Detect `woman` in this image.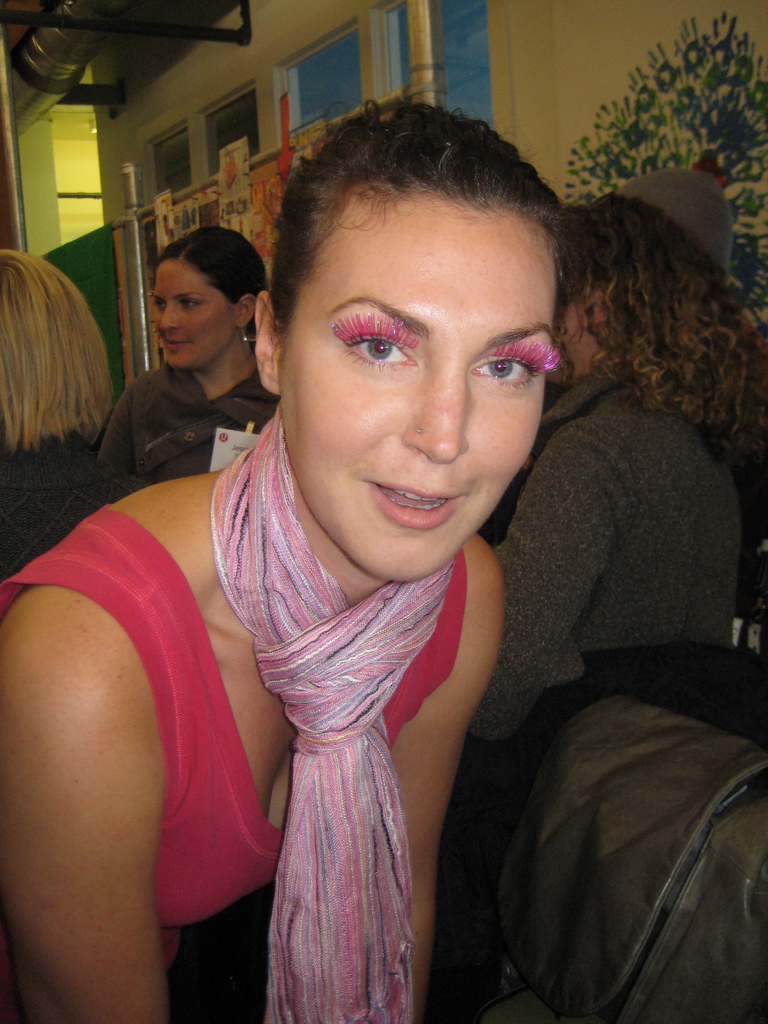
Detection: x1=0, y1=244, x2=145, y2=578.
